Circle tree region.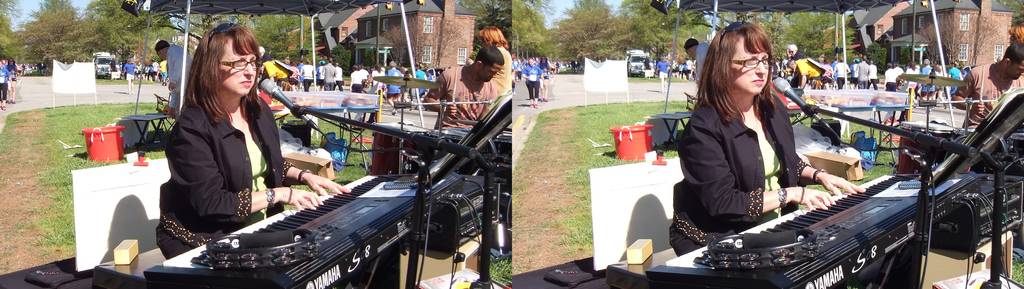
Region: bbox(13, 0, 95, 74).
